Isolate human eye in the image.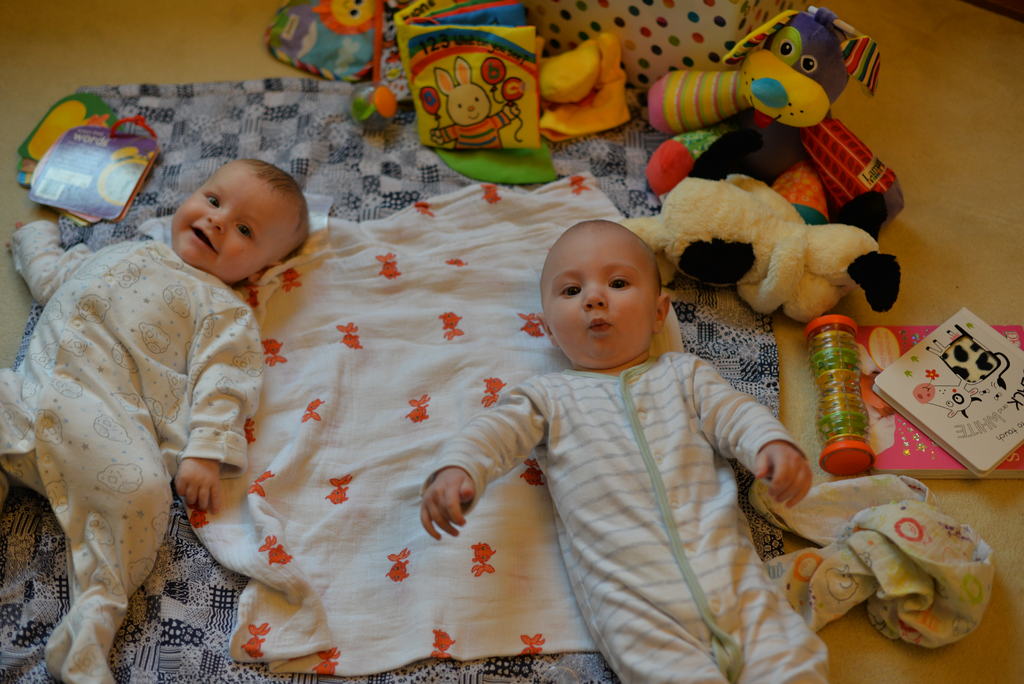
Isolated region: crop(552, 281, 581, 298).
